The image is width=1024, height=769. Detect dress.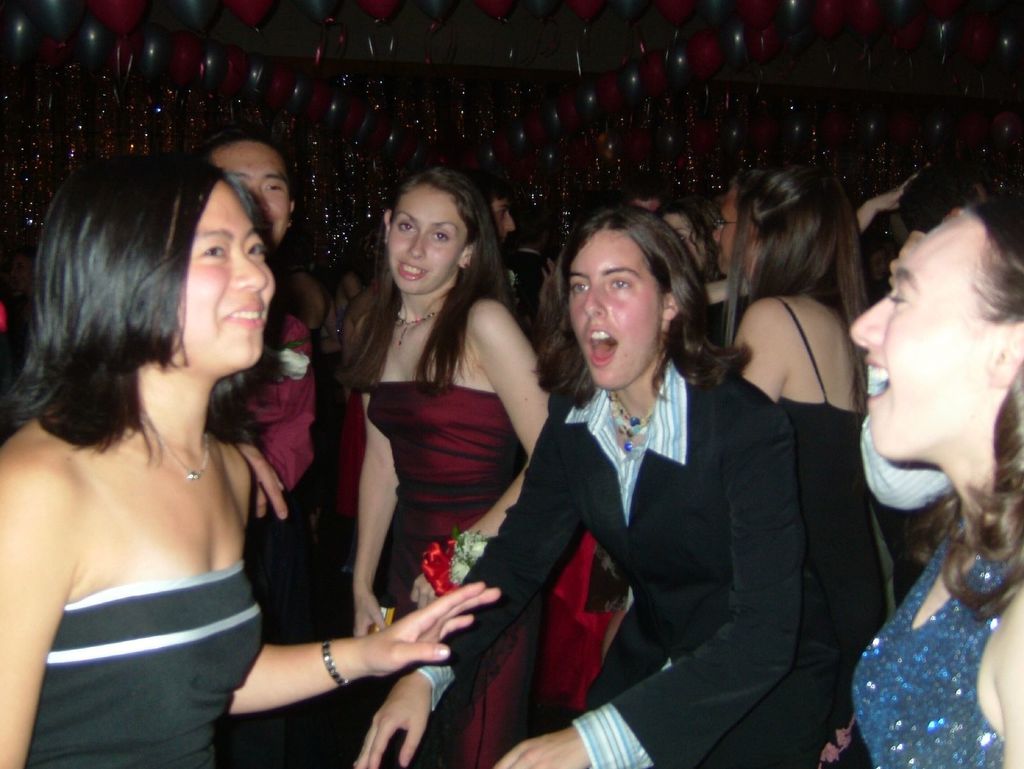
Detection: {"left": 22, "top": 557, "right": 262, "bottom": 768}.
